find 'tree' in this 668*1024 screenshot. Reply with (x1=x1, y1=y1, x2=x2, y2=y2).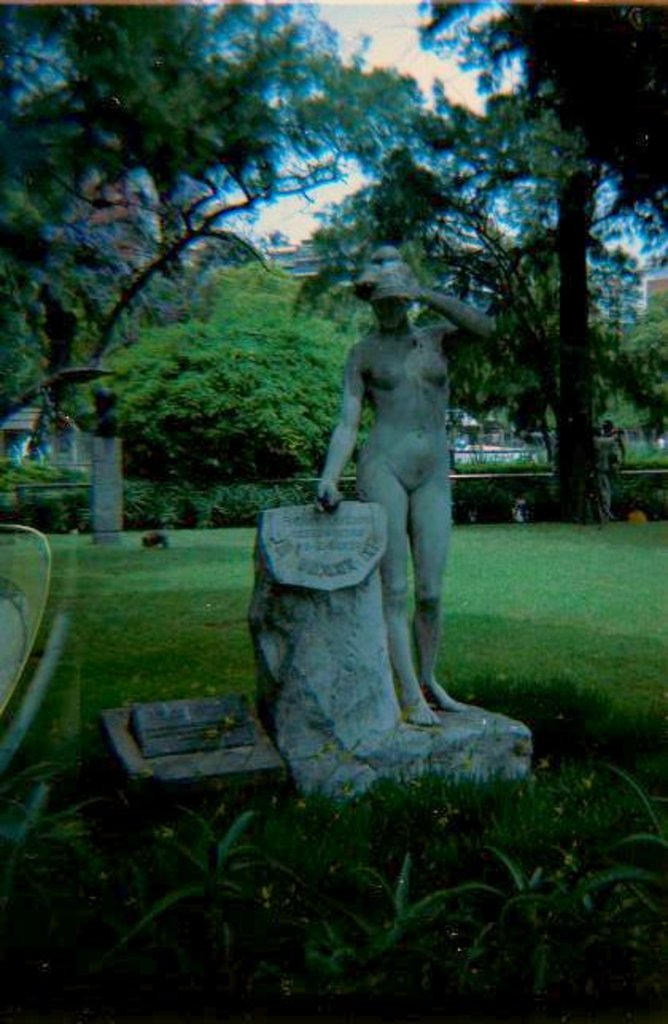
(x1=406, y1=0, x2=666, y2=248).
